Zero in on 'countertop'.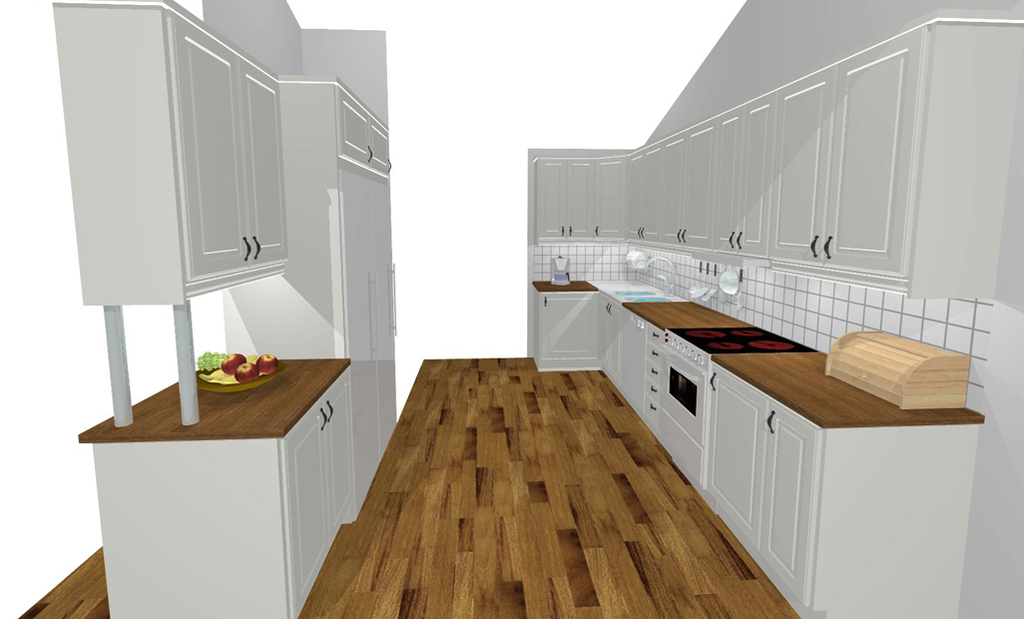
Zeroed in: (79,353,355,441).
